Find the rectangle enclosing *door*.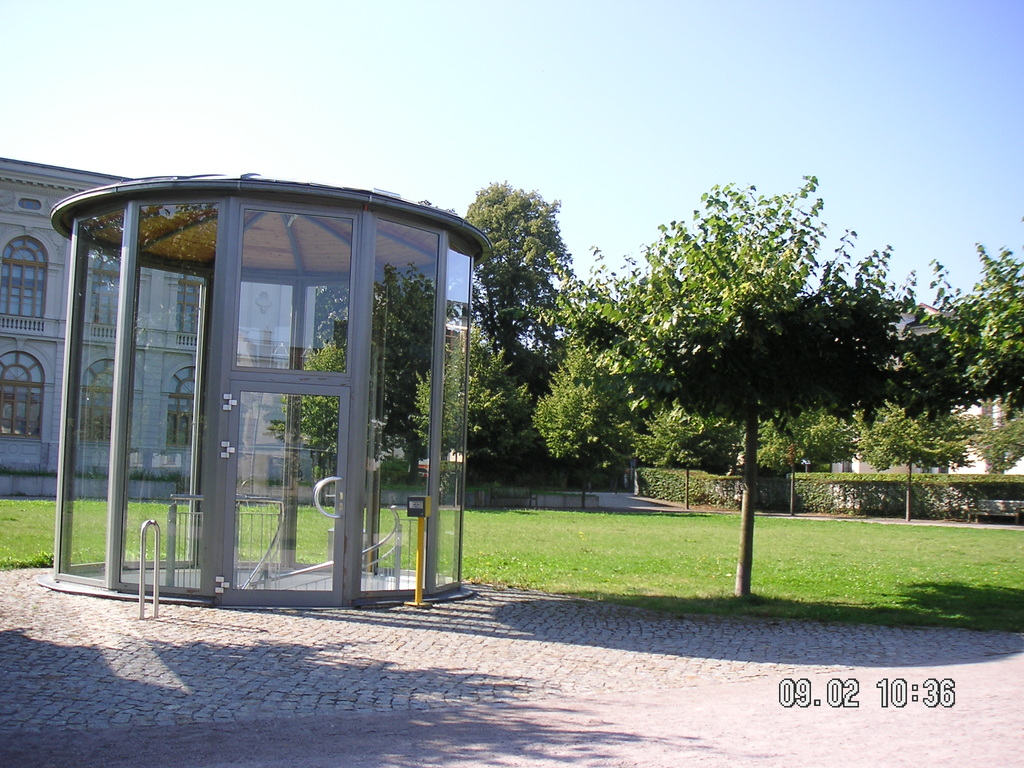
l=220, t=380, r=345, b=607.
